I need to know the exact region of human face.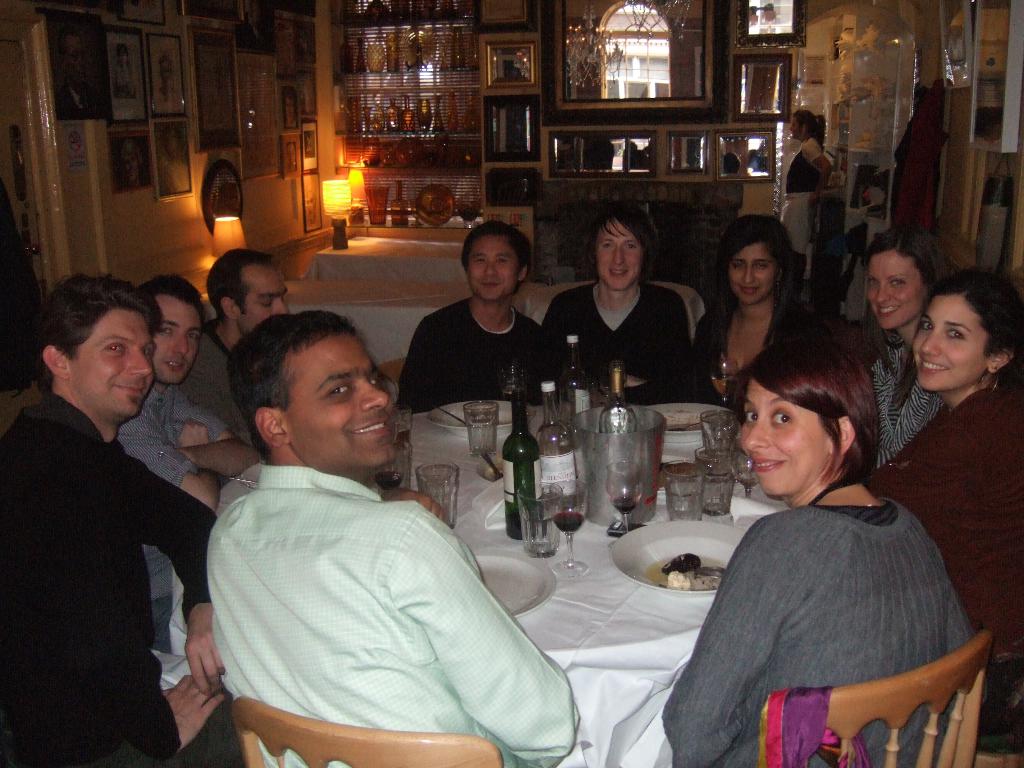
Region: {"x1": 909, "y1": 294, "x2": 991, "y2": 395}.
